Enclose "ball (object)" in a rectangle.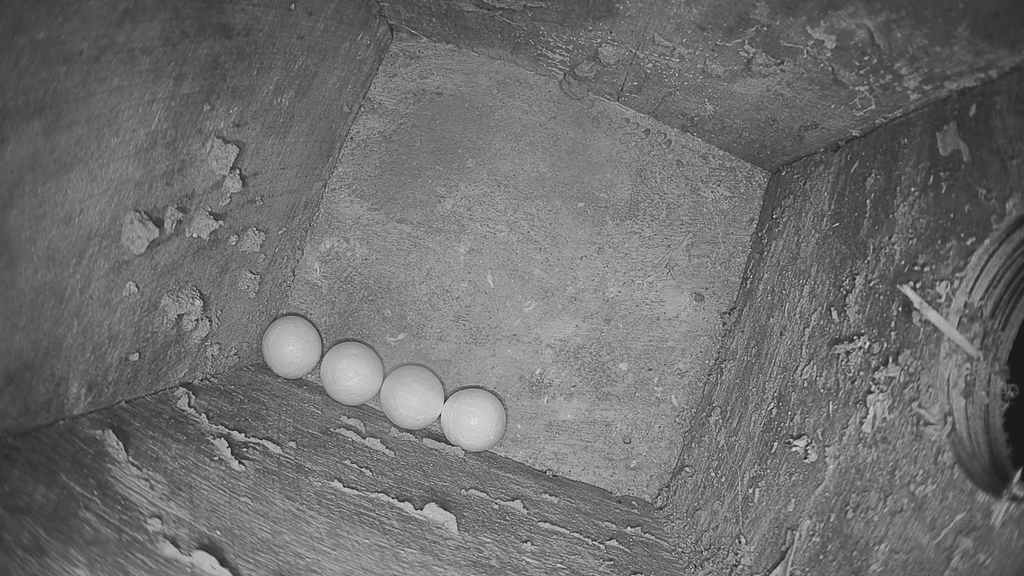
pyautogui.locateOnScreen(263, 313, 322, 381).
